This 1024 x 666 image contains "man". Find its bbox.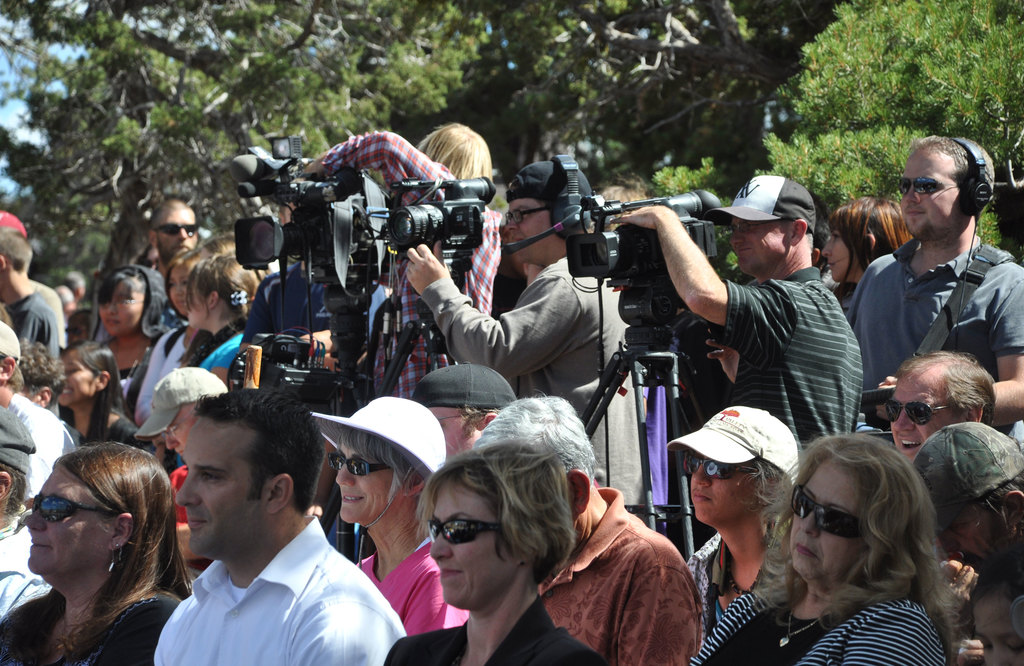
403,158,648,512.
